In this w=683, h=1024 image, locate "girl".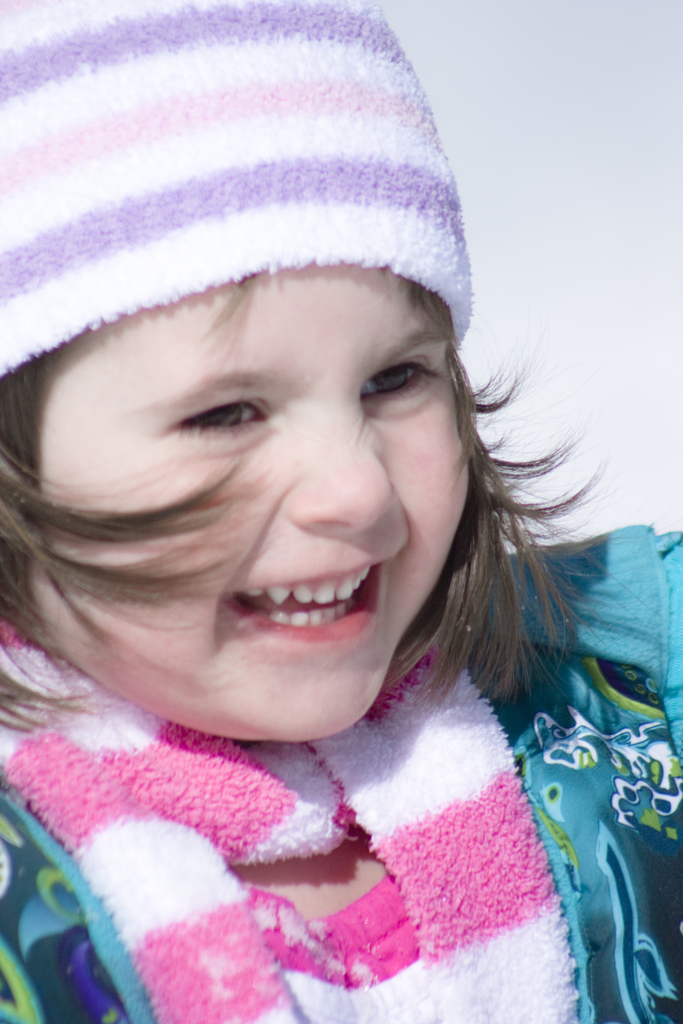
Bounding box: bbox(0, 0, 682, 1023).
